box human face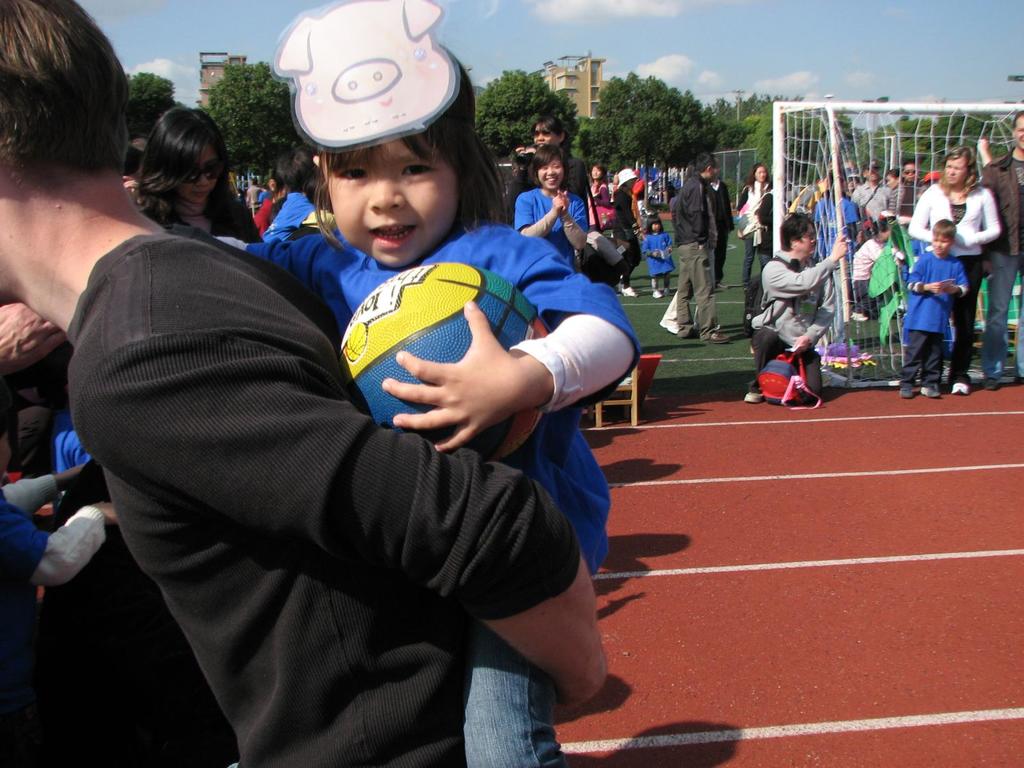
(1012, 116, 1023, 147)
